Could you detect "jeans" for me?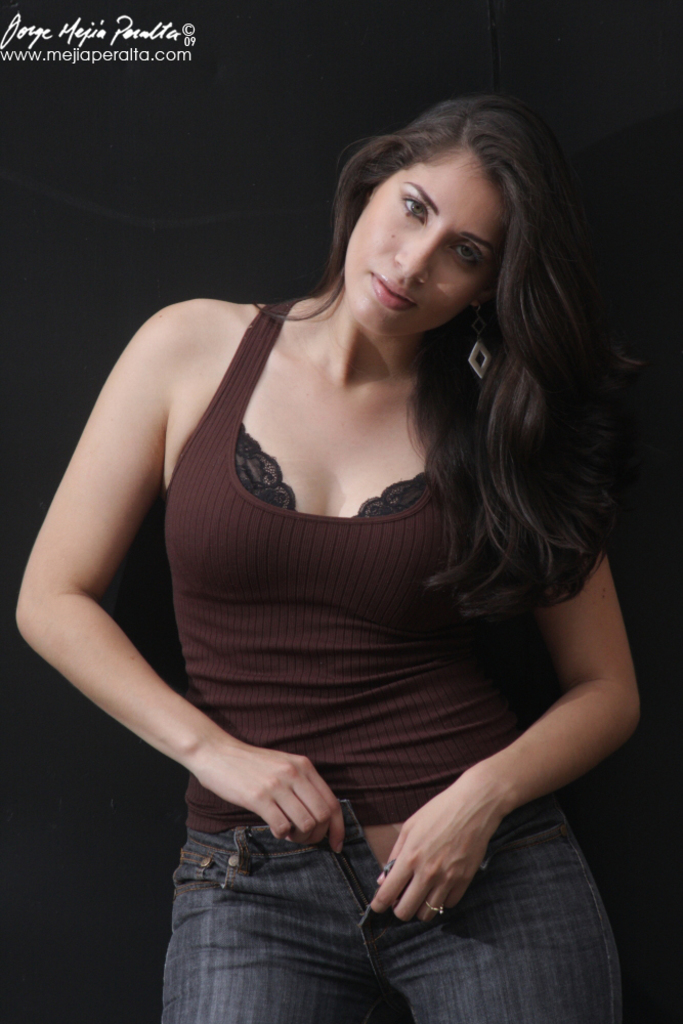
Detection result: 146:767:559:999.
